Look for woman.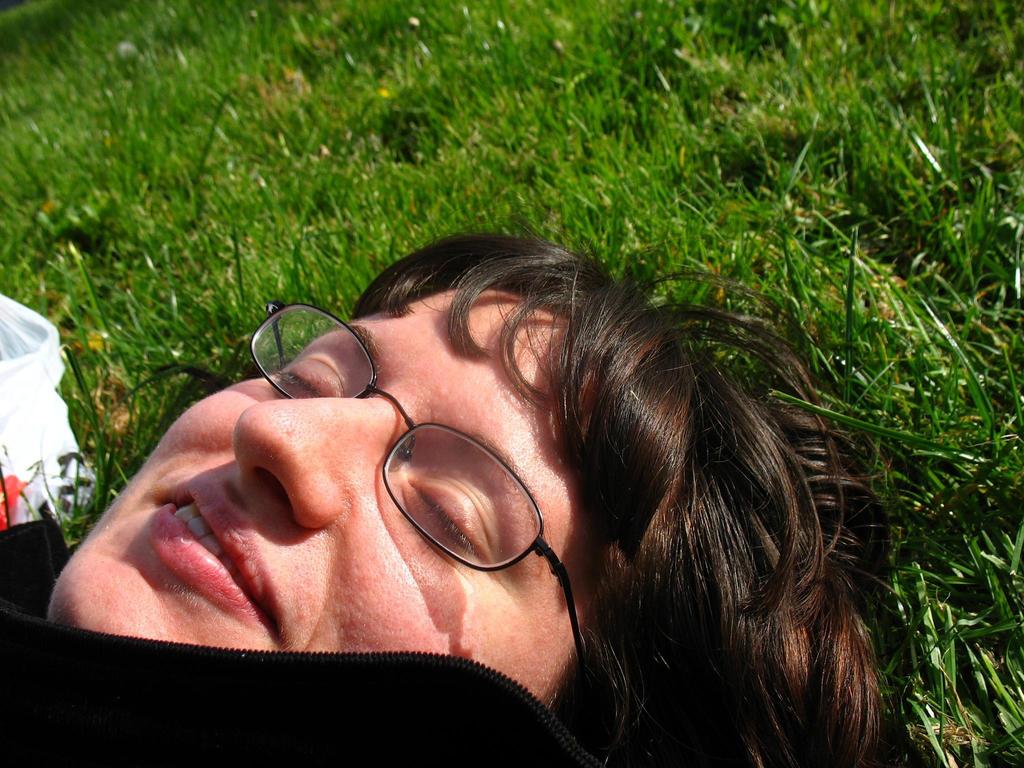
Found: (left=0, top=228, right=890, bottom=767).
